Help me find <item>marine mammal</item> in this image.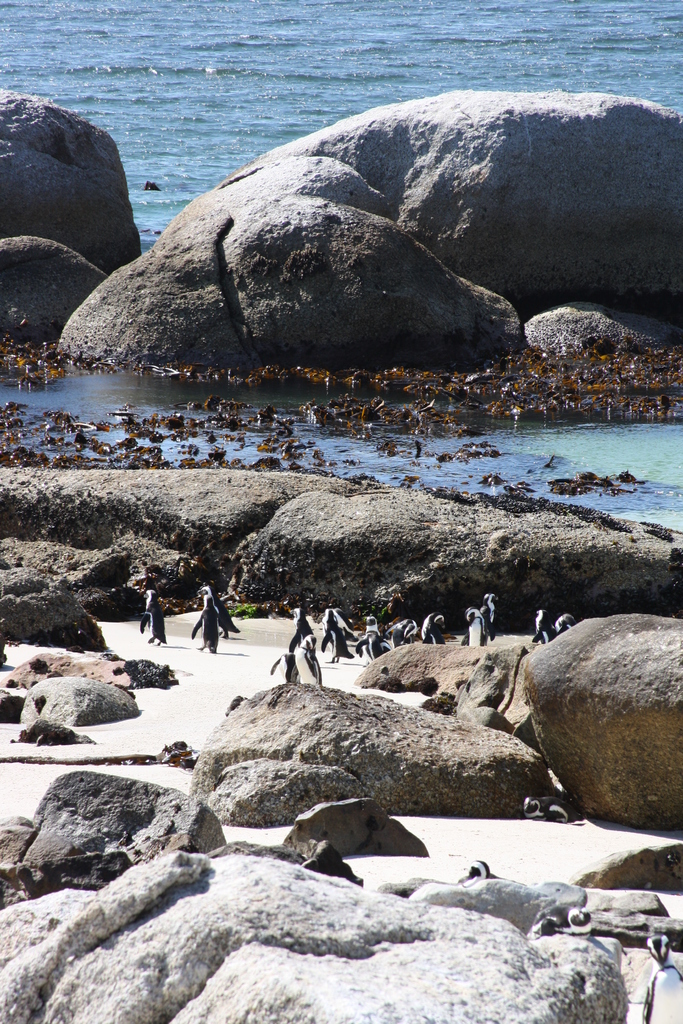
Found it: {"x1": 186, "y1": 596, "x2": 220, "y2": 653}.
